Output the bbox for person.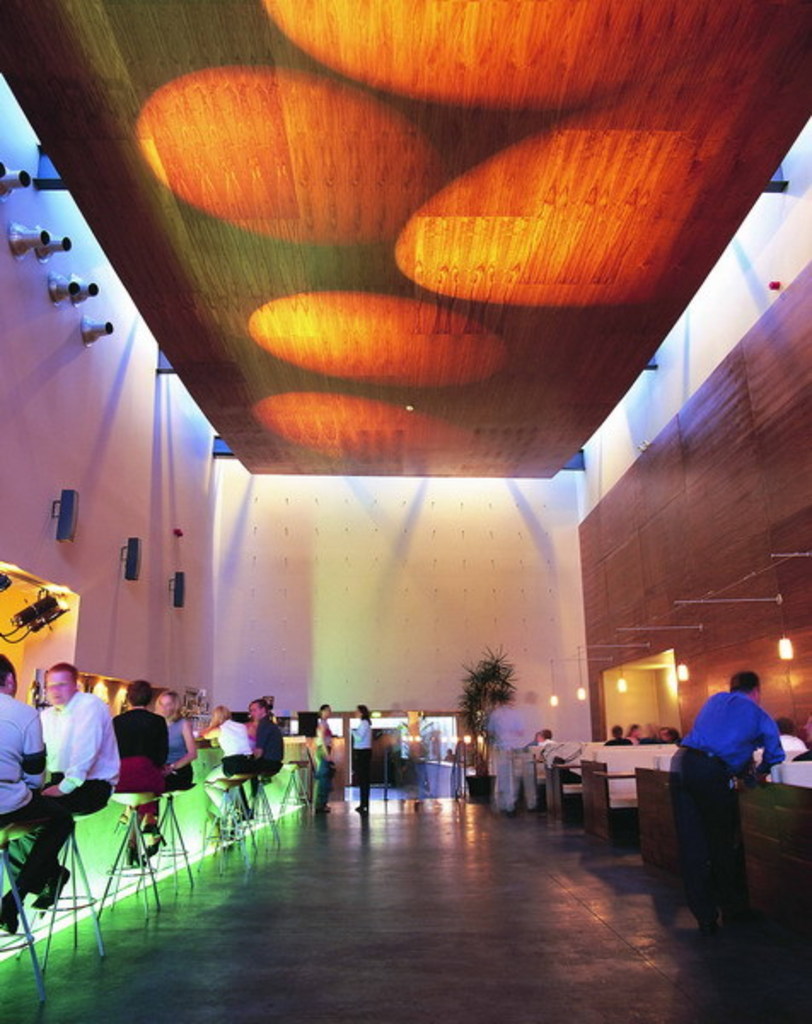
662:666:780:925.
